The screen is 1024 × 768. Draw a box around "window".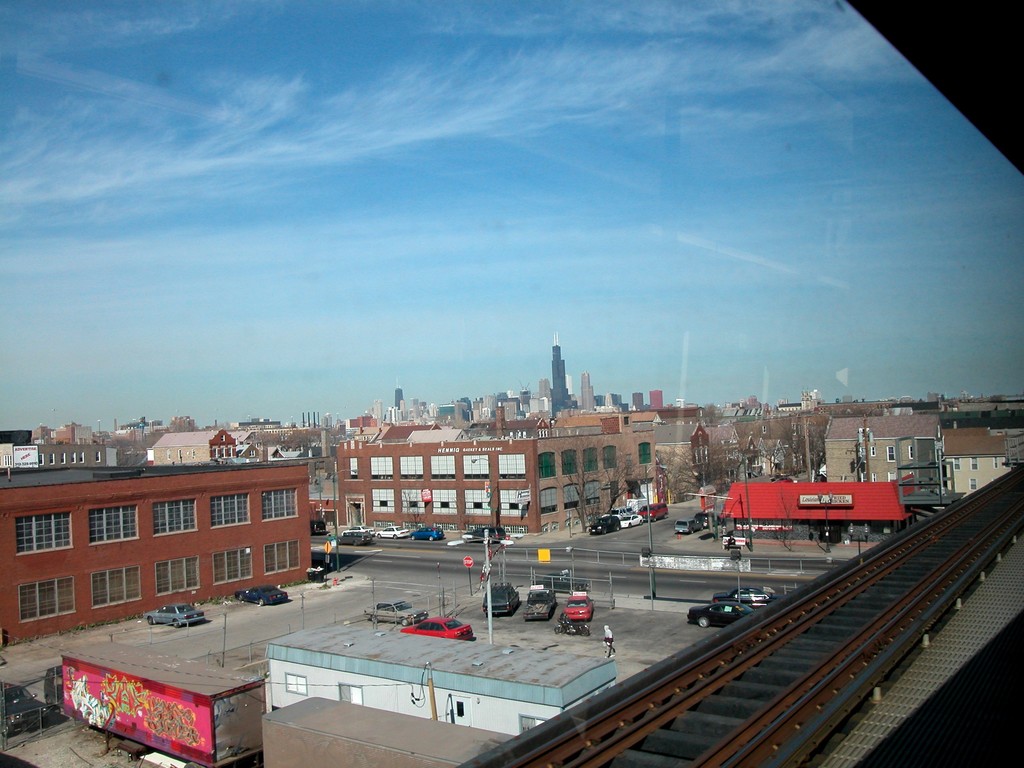
bbox=(401, 457, 418, 477).
